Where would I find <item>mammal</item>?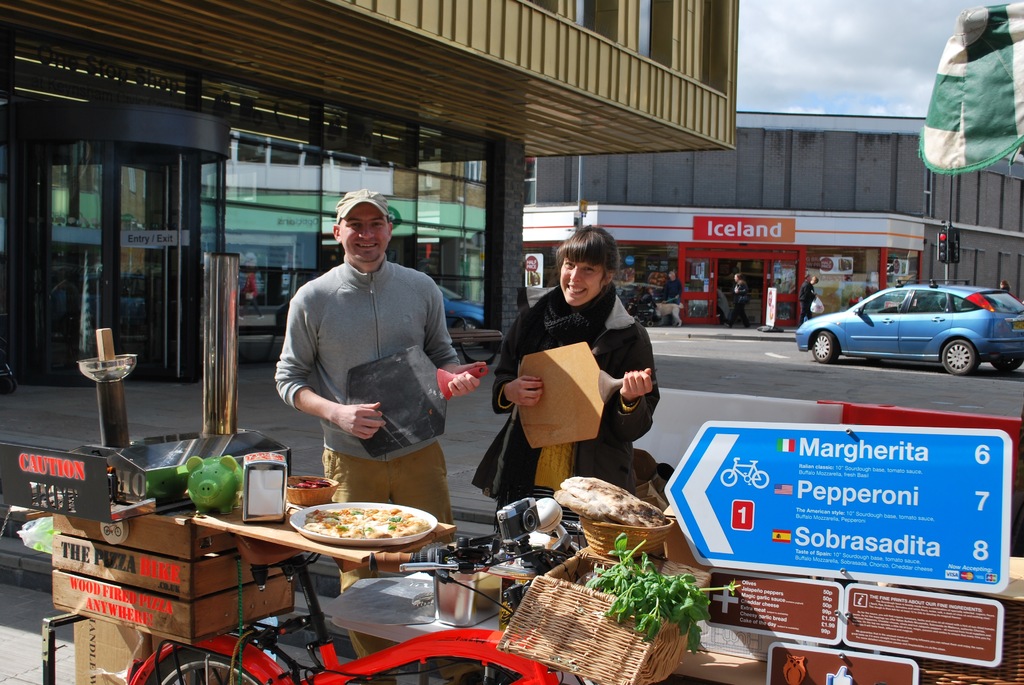
At left=661, top=303, right=678, bottom=326.
